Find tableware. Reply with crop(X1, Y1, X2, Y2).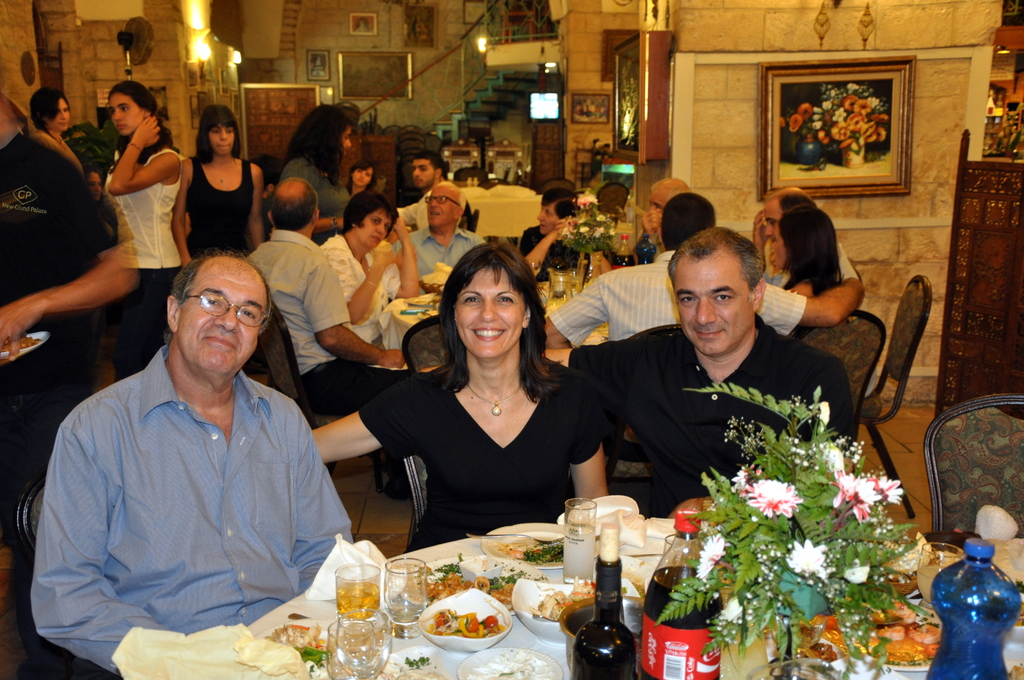
crop(0, 325, 52, 360).
